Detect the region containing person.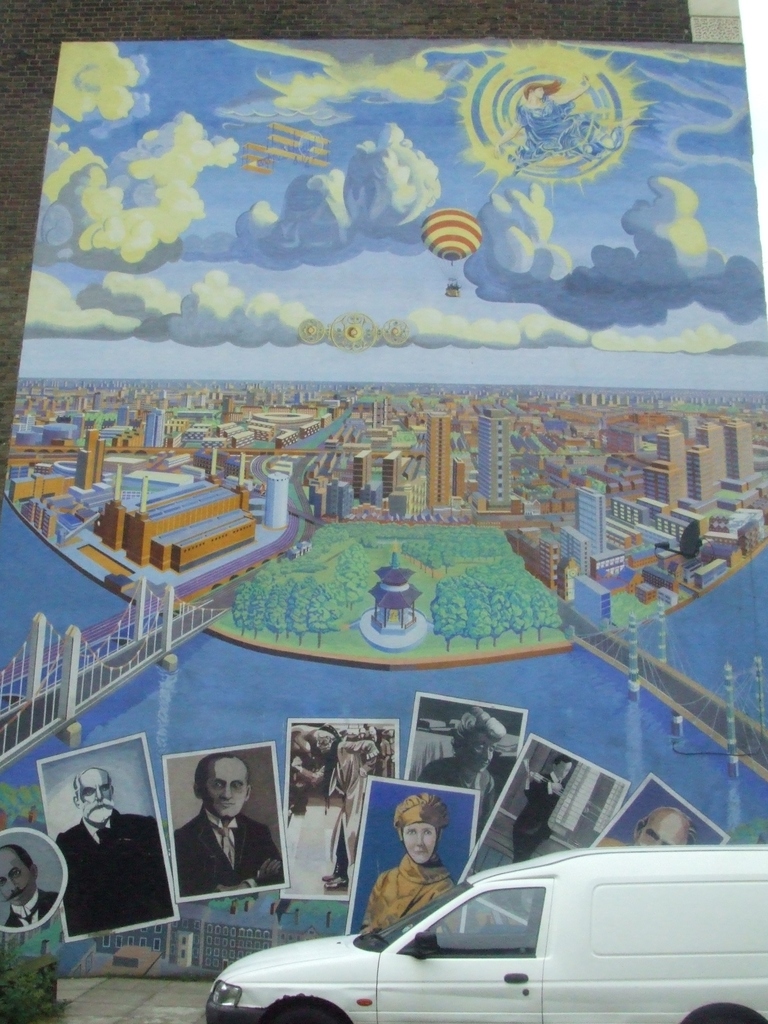
bbox(359, 790, 452, 933).
